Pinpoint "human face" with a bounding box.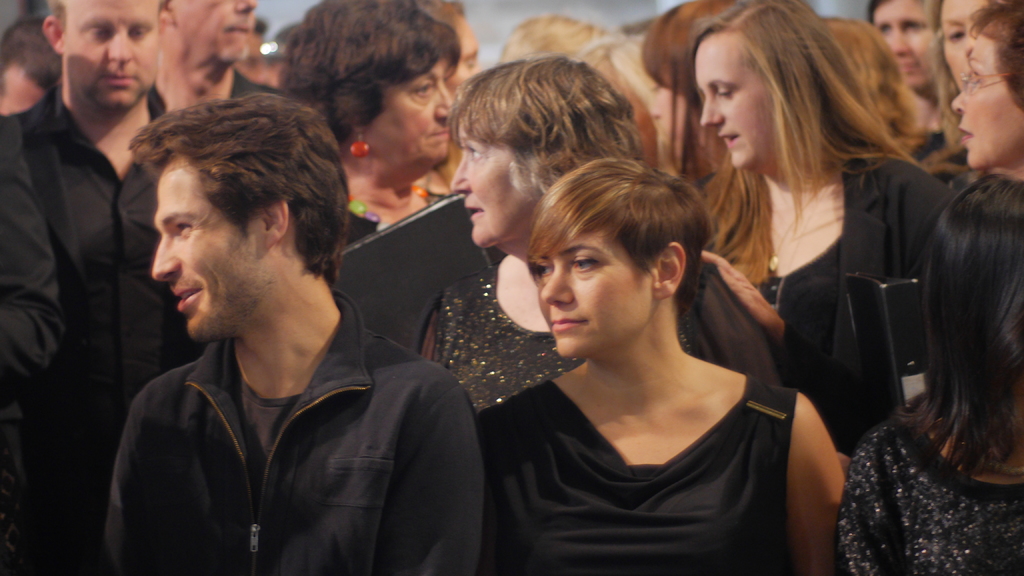
region(698, 45, 774, 179).
